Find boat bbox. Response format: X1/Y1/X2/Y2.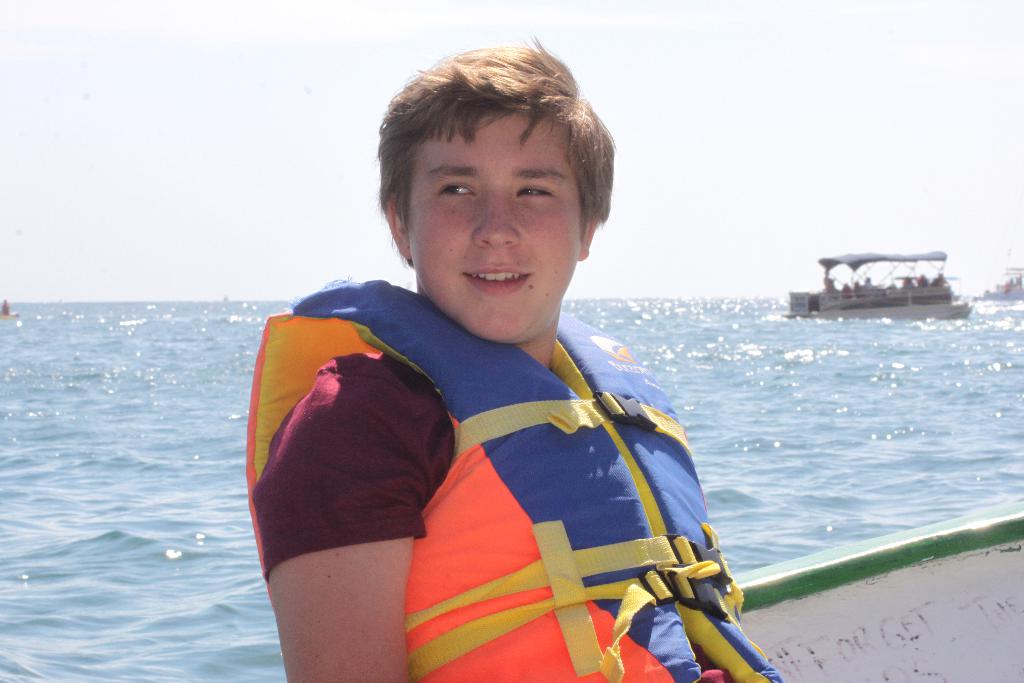
708/504/1023/682.
